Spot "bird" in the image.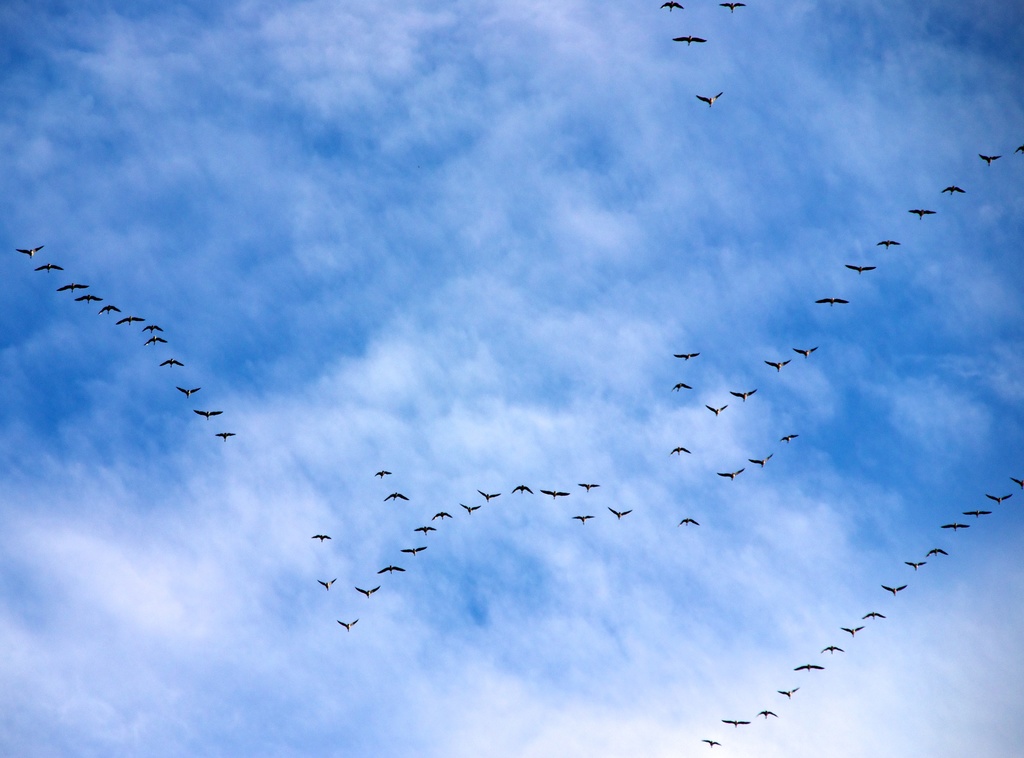
"bird" found at <box>374,563,410,572</box>.
